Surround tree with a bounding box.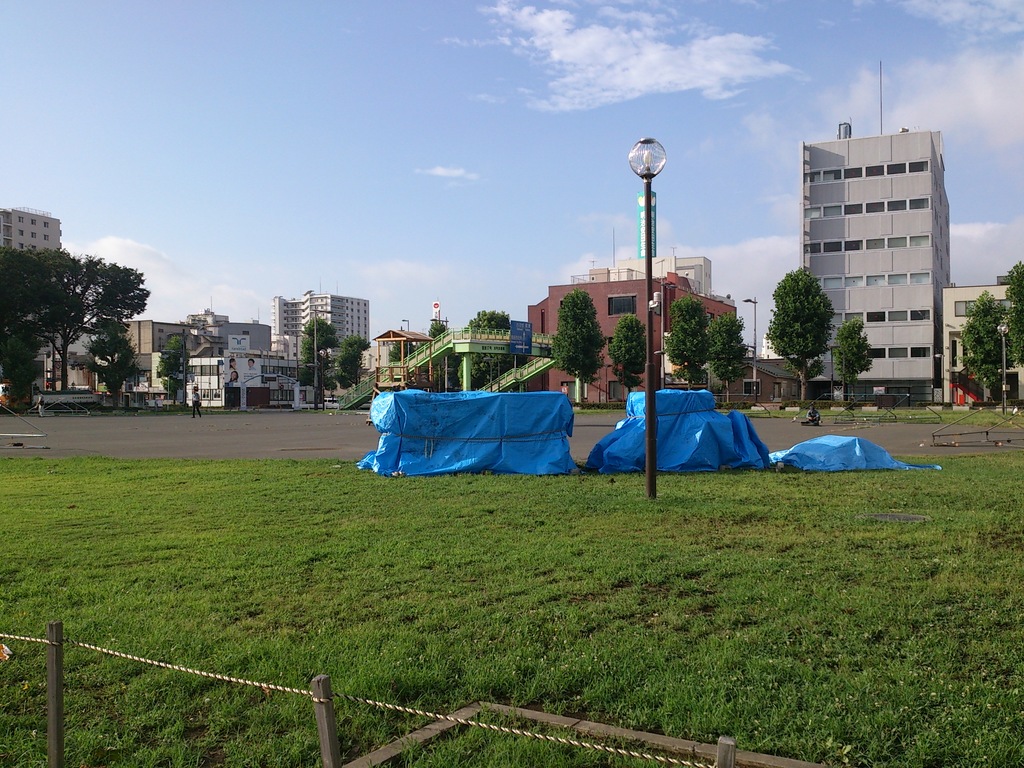
x1=422, y1=320, x2=449, y2=340.
